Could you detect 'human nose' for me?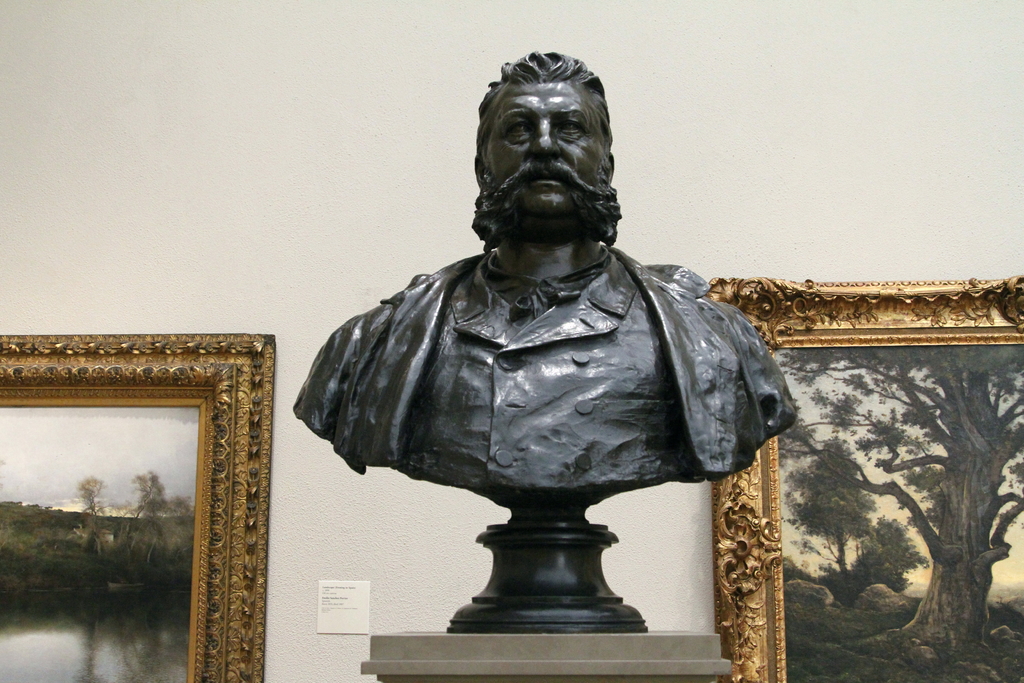
Detection result: l=527, t=124, r=557, b=159.
